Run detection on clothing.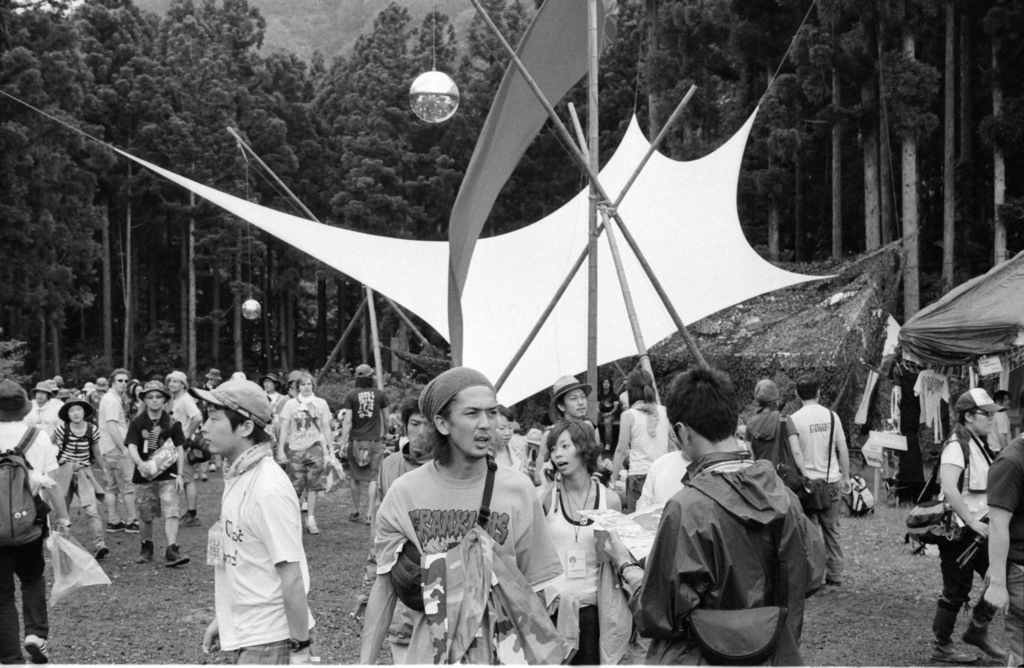
Result: box=[612, 403, 668, 509].
